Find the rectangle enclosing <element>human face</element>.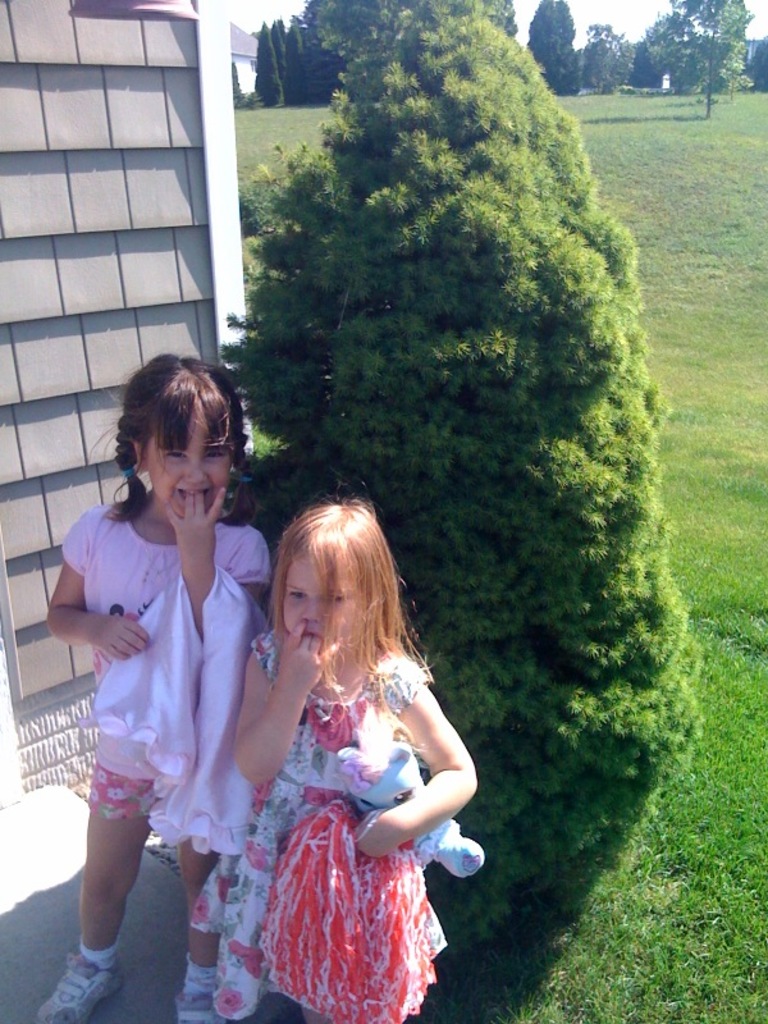
crop(271, 549, 361, 669).
